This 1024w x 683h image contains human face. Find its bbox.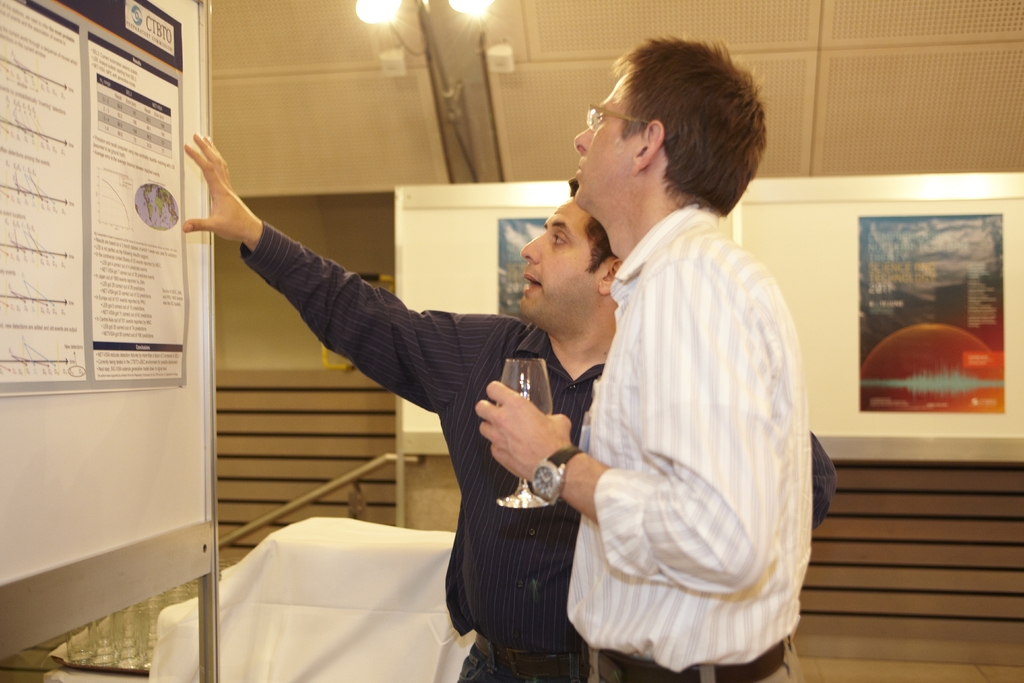
521, 198, 601, 325.
